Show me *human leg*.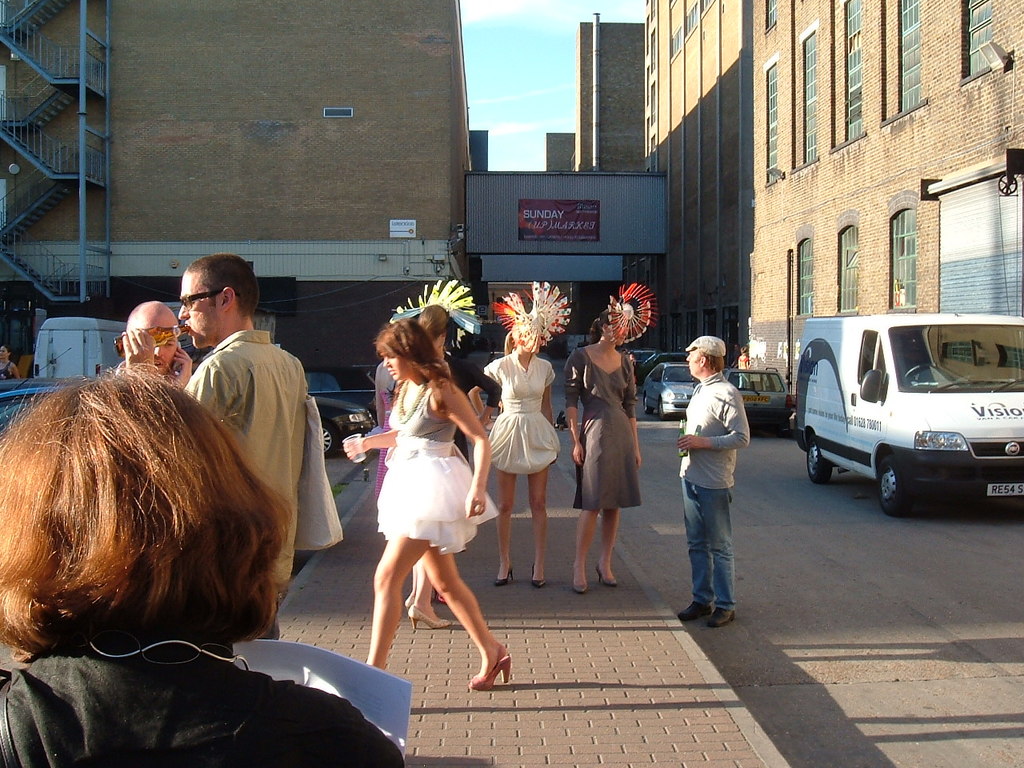
*human leg* is here: select_region(679, 472, 710, 630).
